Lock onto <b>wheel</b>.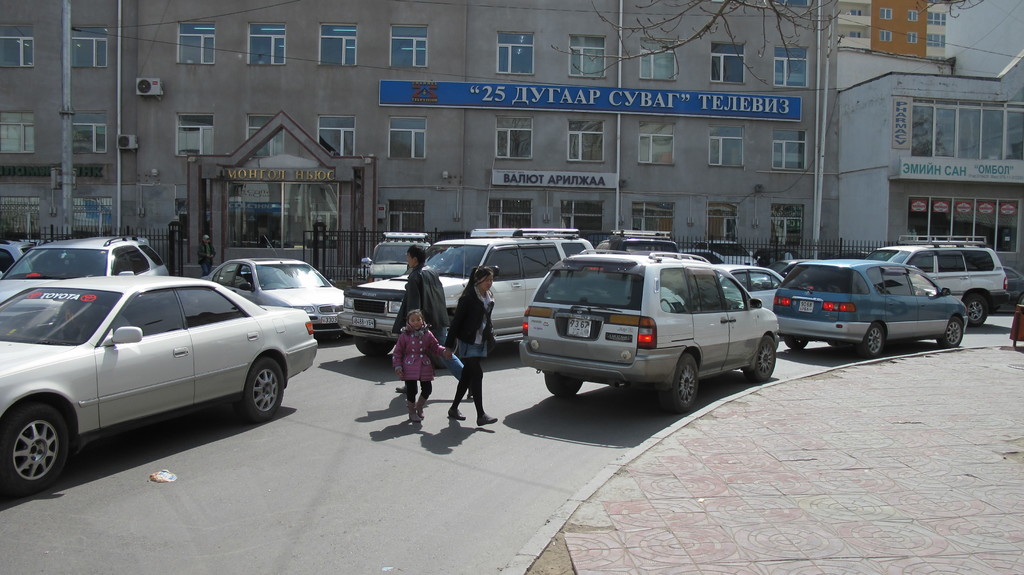
Locked: {"left": 861, "top": 325, "right": 884, "bottom": 360}.
